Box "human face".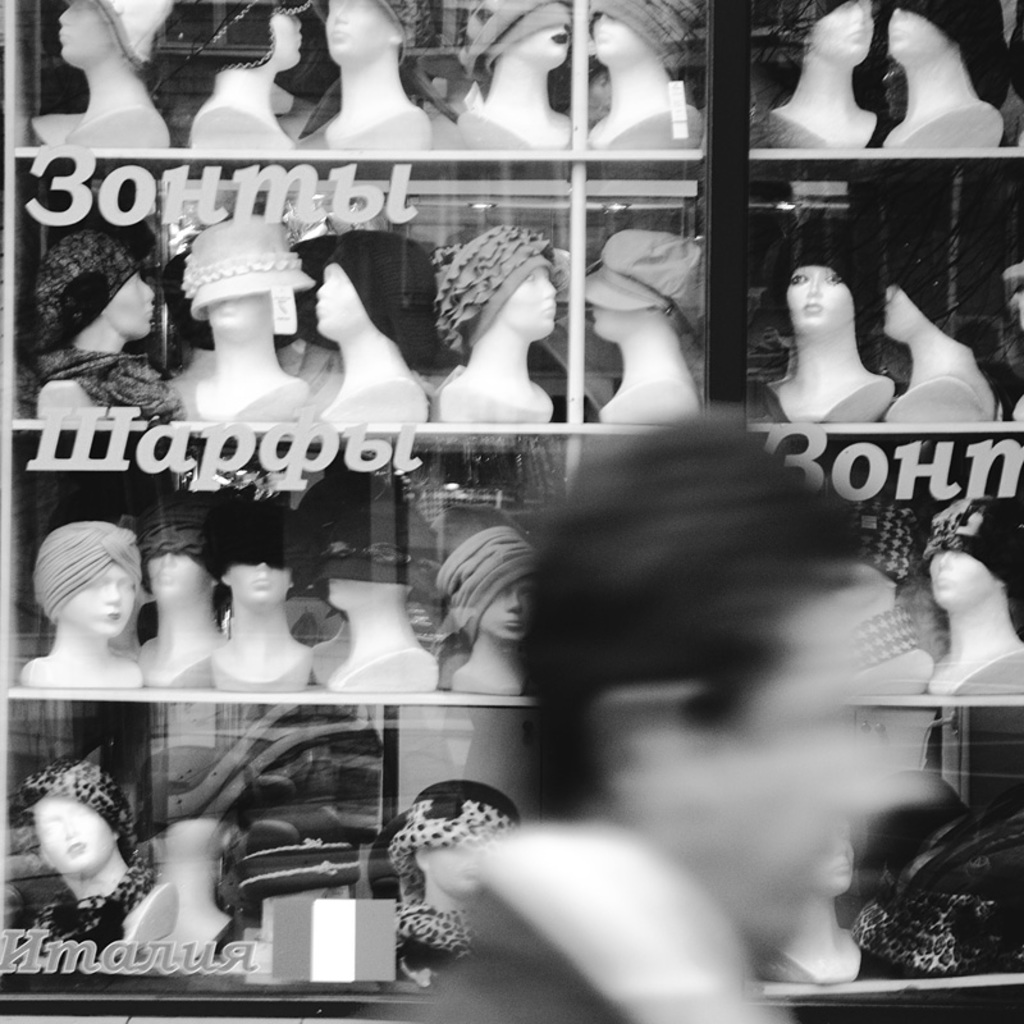
l=61, t=563, r=137, b=640.
